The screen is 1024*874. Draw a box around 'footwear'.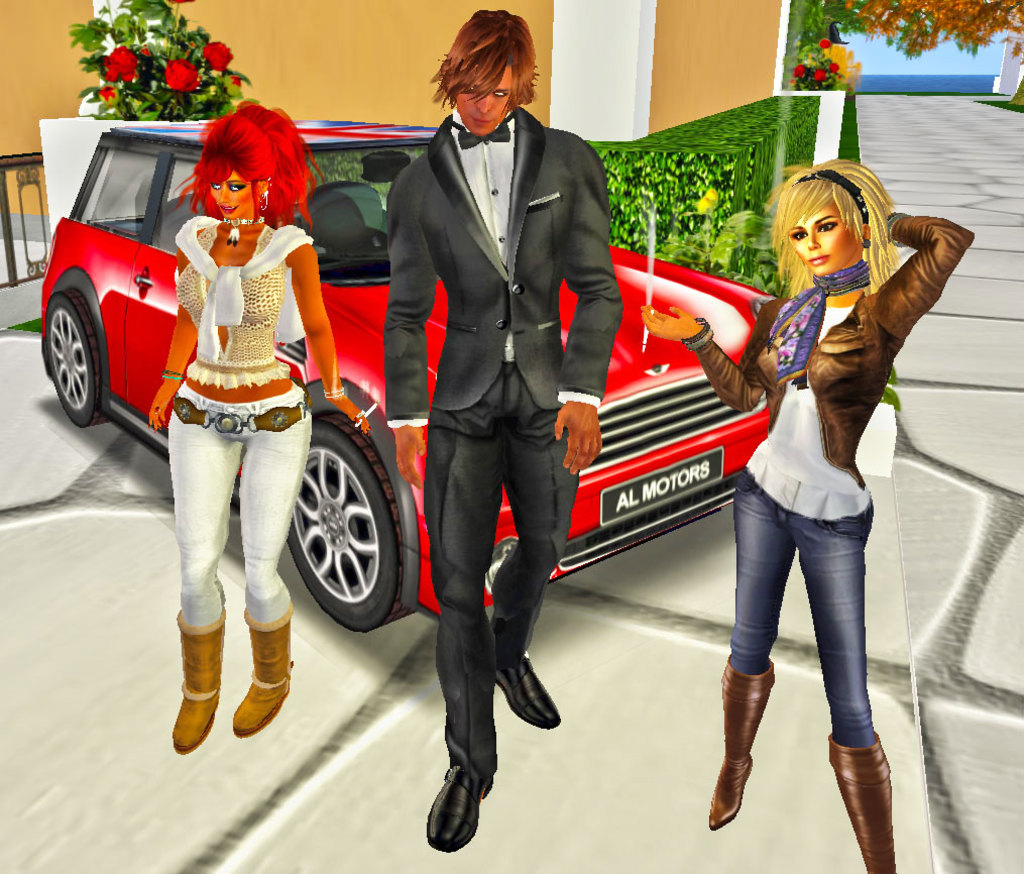
(826,732,896,873).
